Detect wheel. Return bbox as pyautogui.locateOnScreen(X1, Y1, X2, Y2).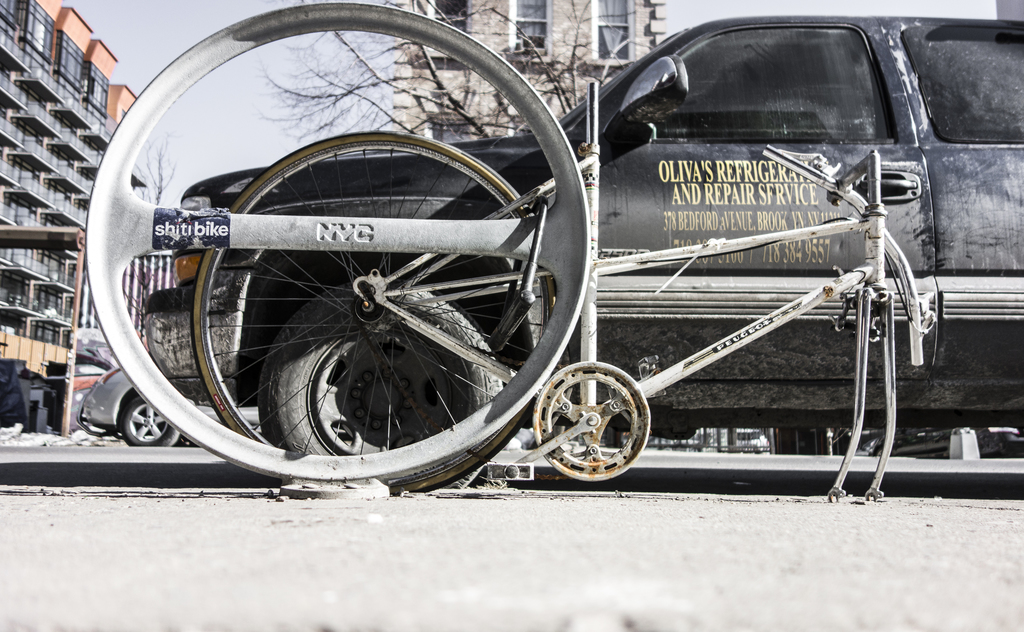
pyautogui.locateOnScreen(90, 1, 589, 480).
